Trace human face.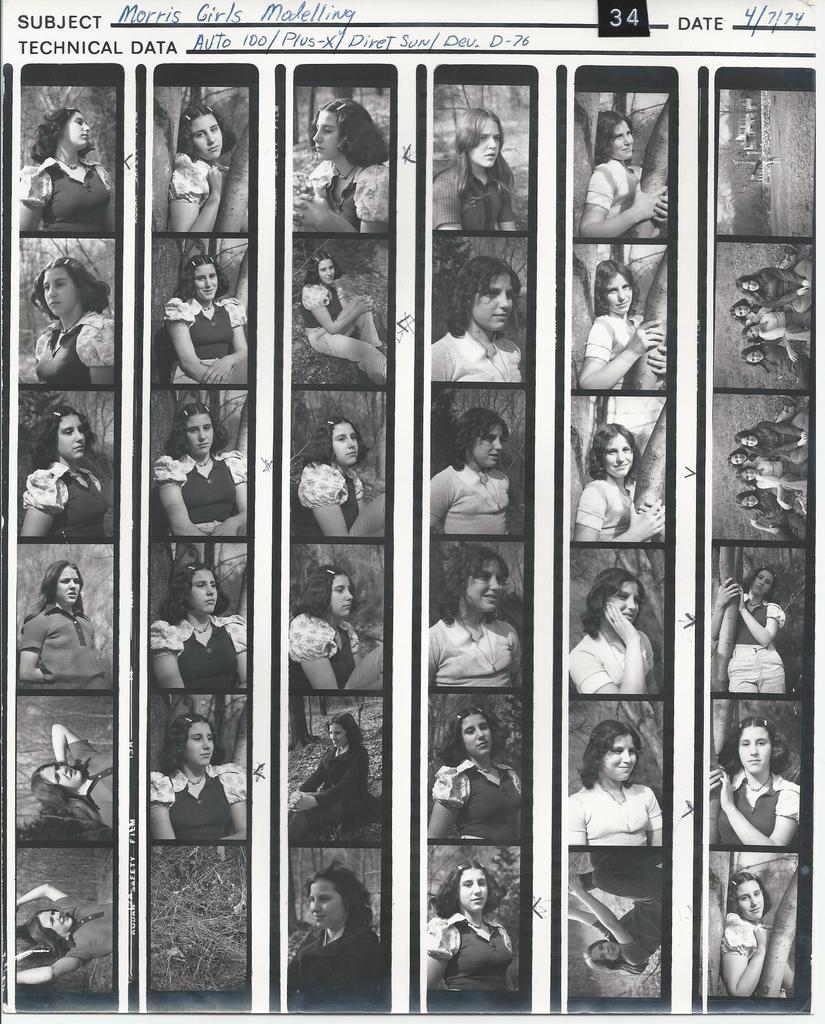
Traced to (x1=328, y1=578, x2=352, y2=618).
